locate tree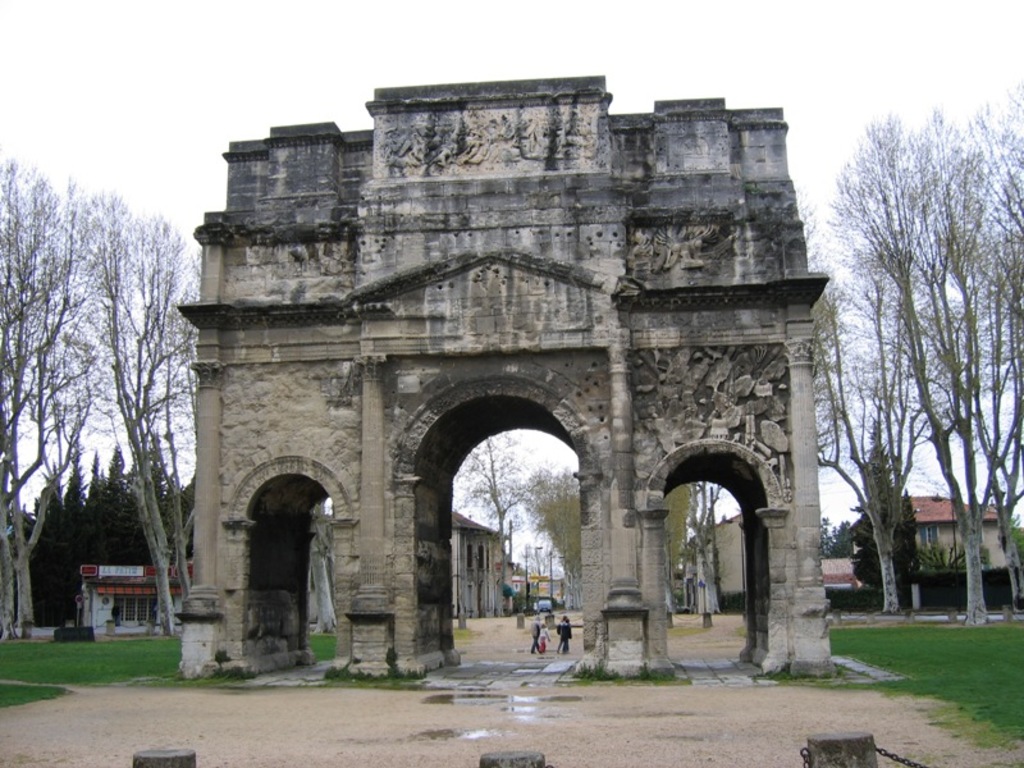
51:186:212:630
